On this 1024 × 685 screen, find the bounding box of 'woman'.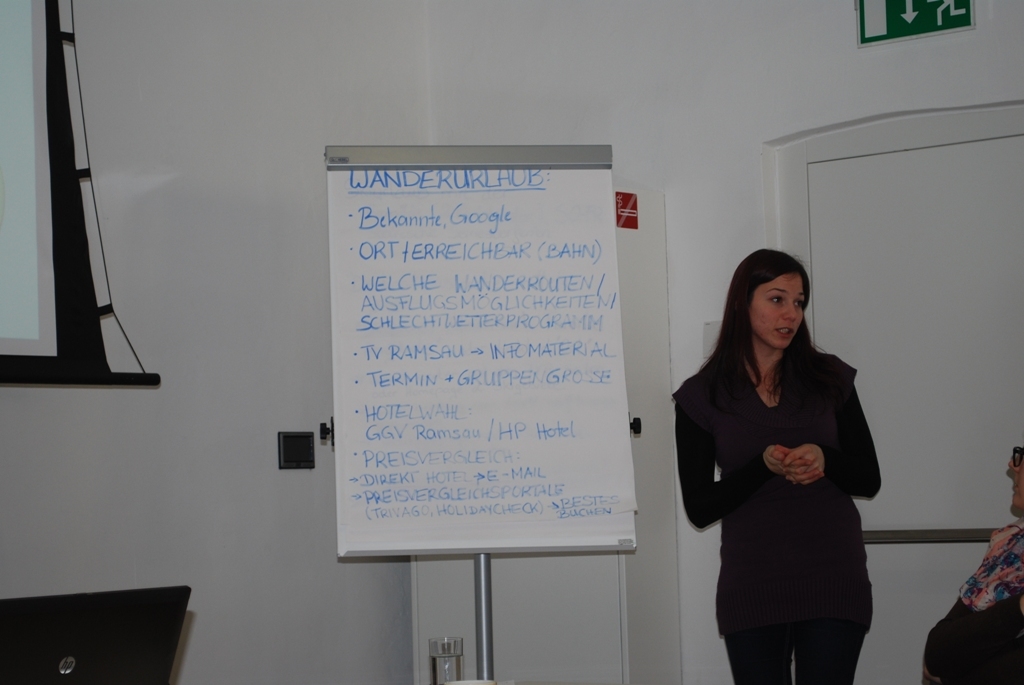
Bounding box: (682, 248, 891, 683).
